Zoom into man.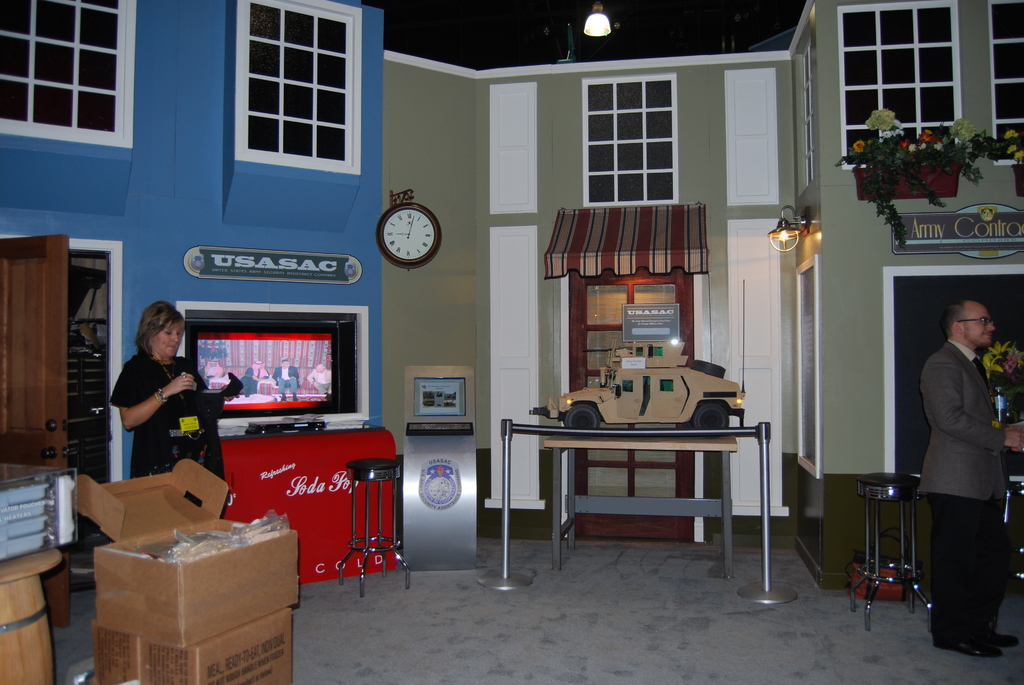
Zoom target: <box>271,358,300,402</box>.
